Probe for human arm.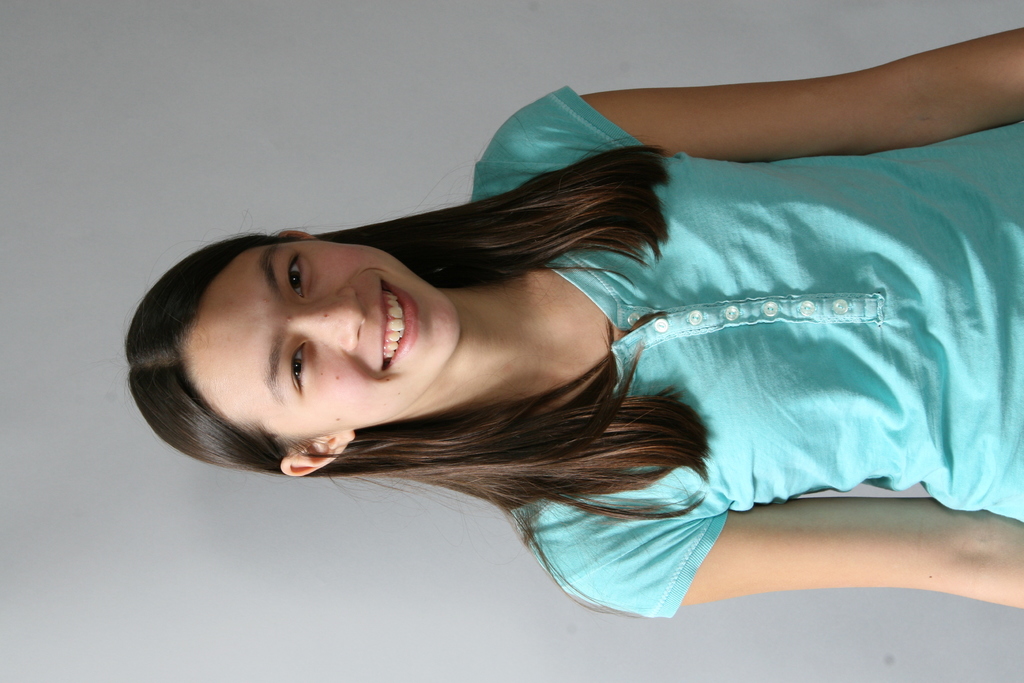
Probe result: pyautogui.locateOnScreen(466, 29, 1023, 194).
